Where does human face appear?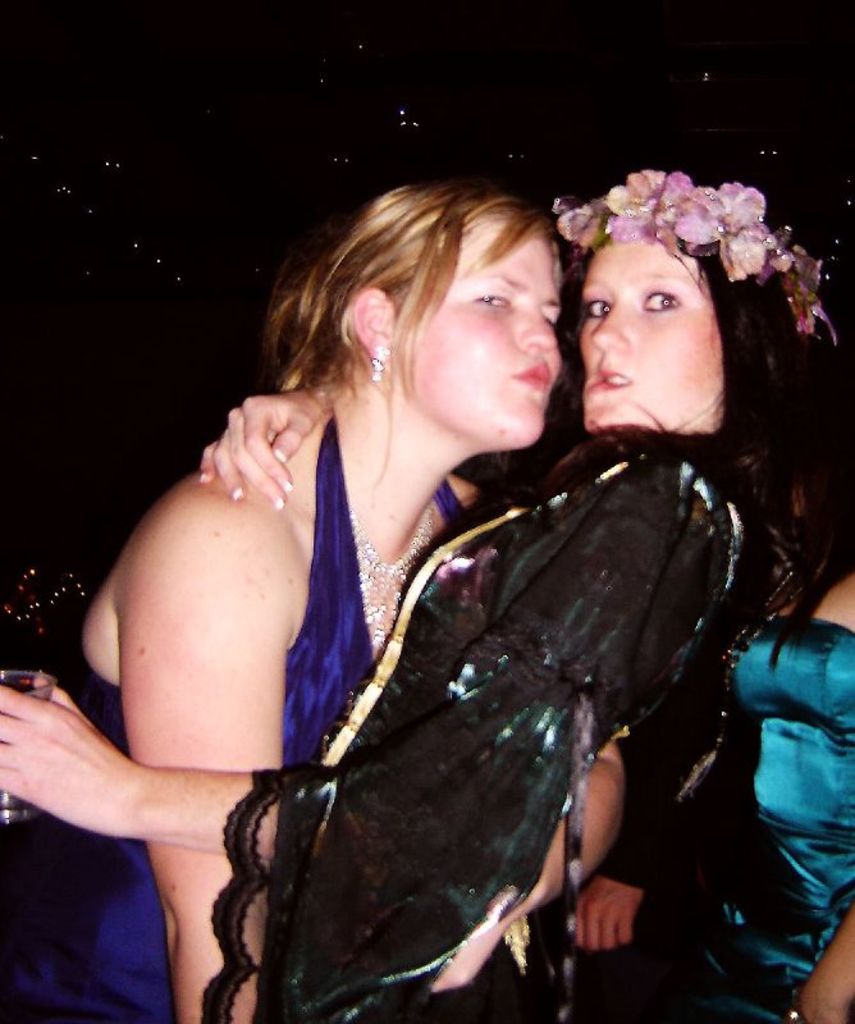
Appears at {"left": 402, "top": 239, "right": 568, "bottom": 454}.
